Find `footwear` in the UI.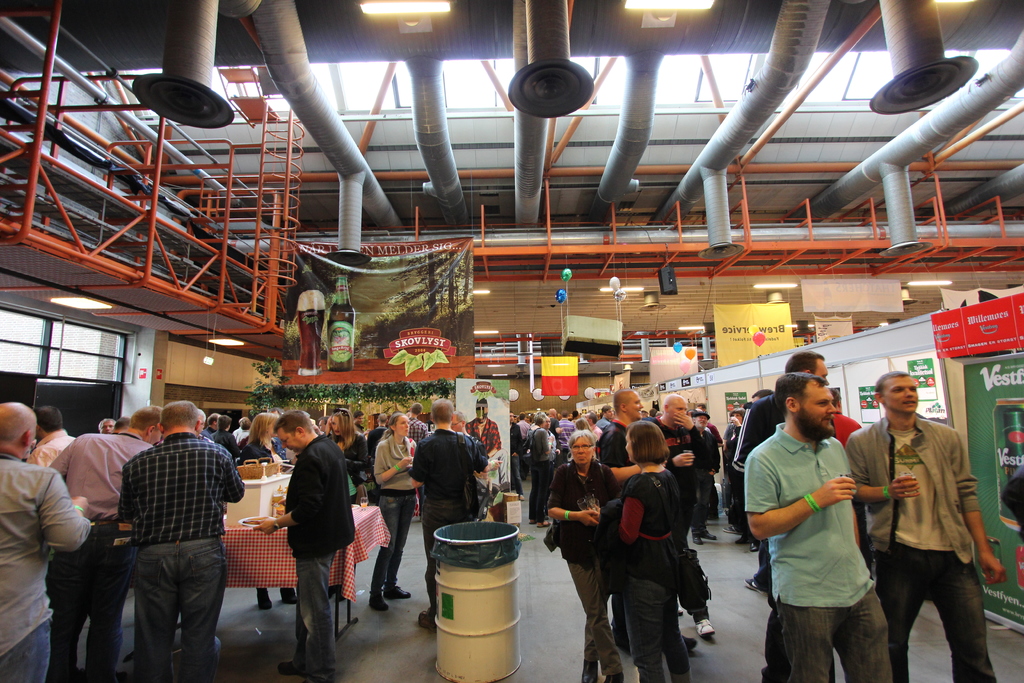
UI element at 692 534 702 544.
